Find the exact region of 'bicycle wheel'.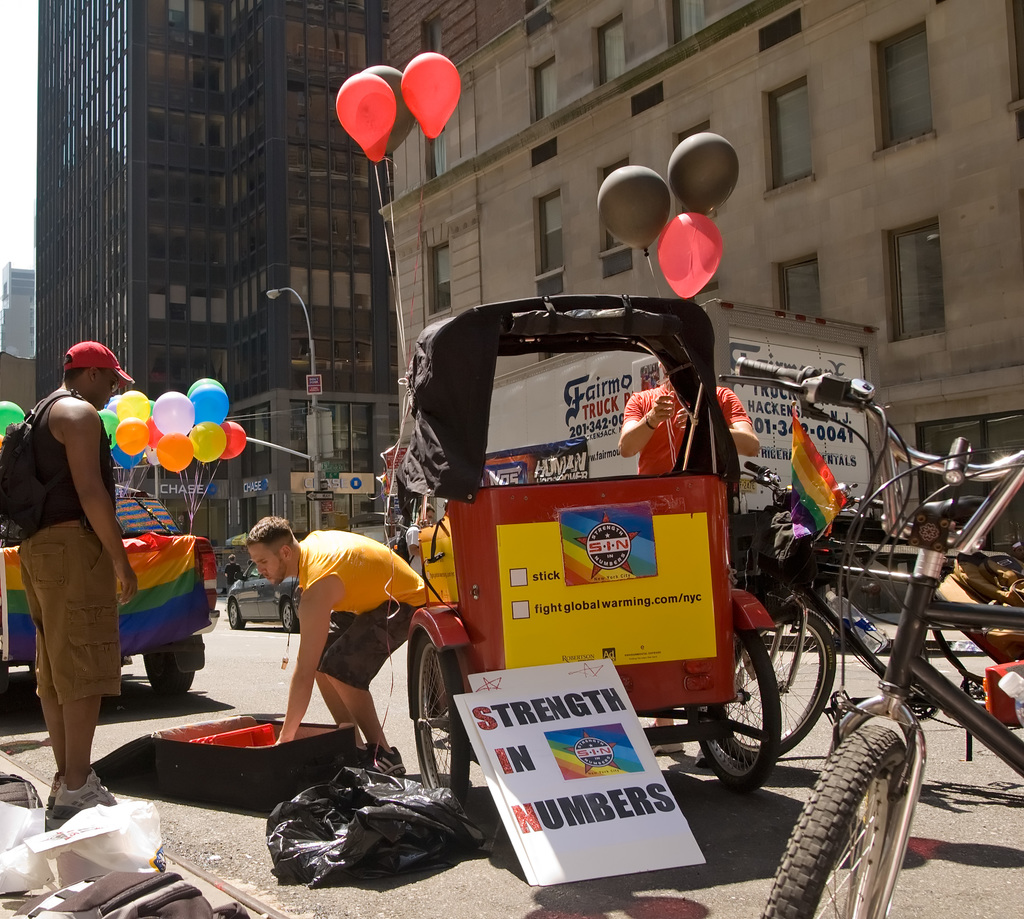
Exact region: region(712, 598, 838, 765).
